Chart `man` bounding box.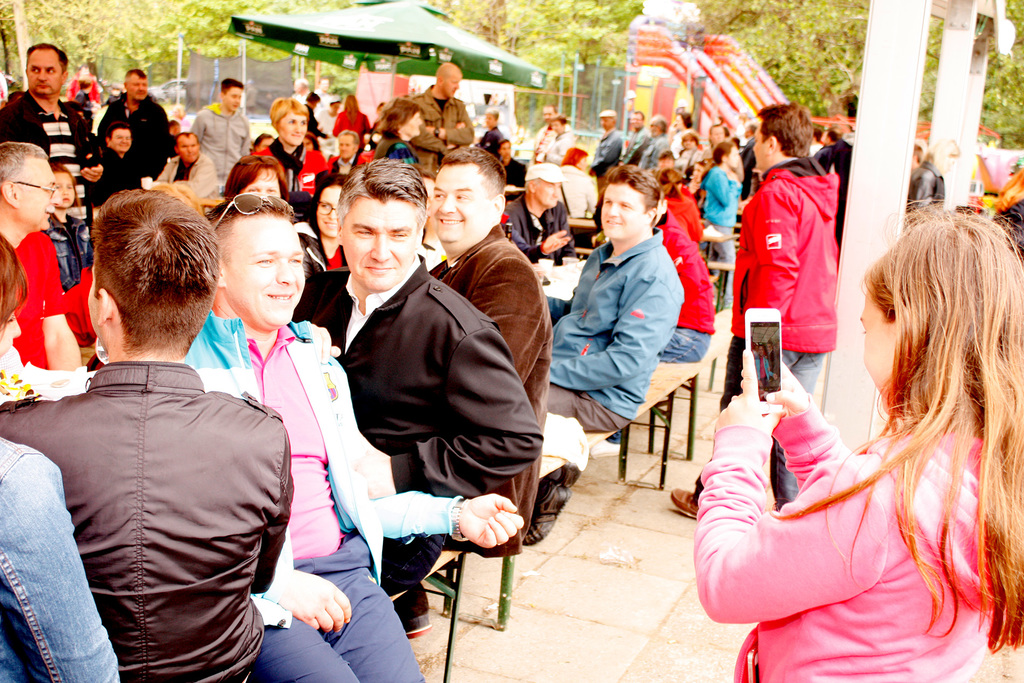
Charted: {"left": 589, "top": 105, "right": 621, "bottom": 169}.
